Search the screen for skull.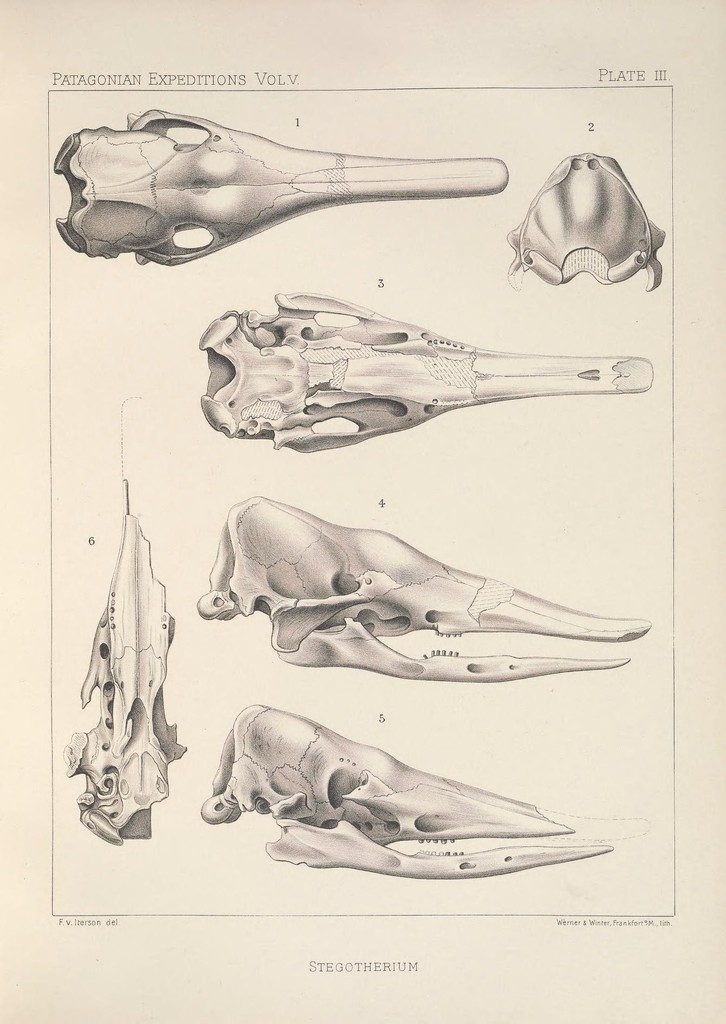
Found at {"x1": 194, "y1": 291, "x2": 660, "y2": 469}.
